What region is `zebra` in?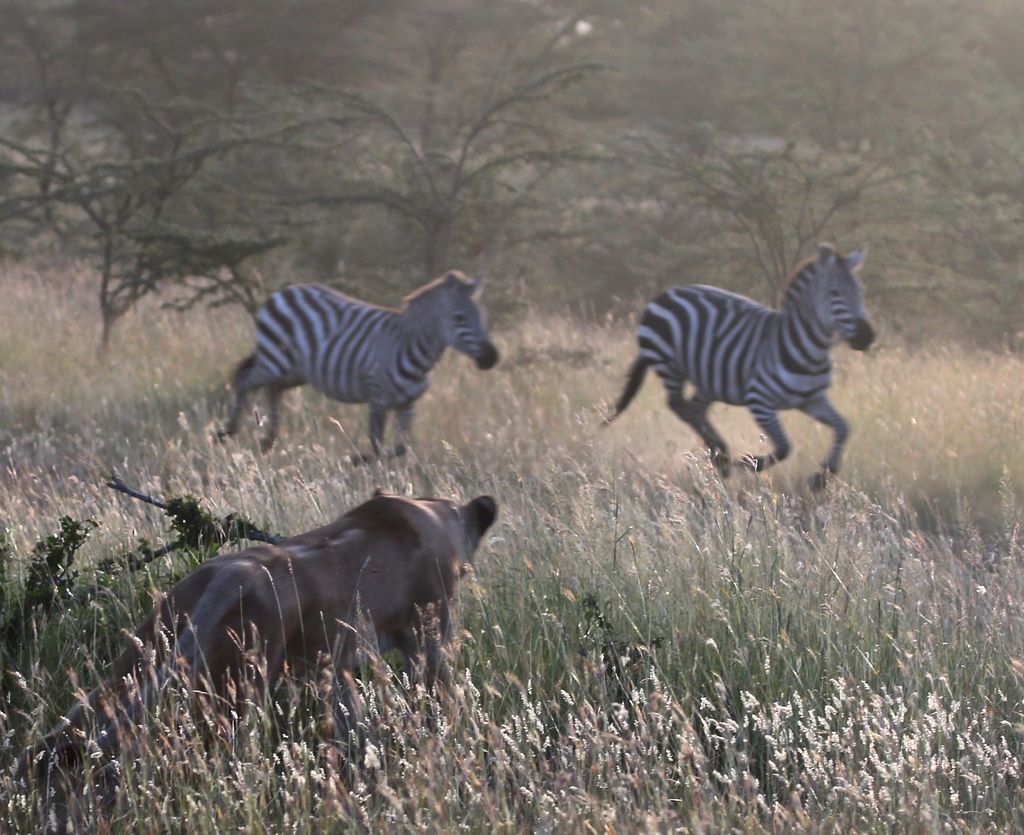
(606,239,879,492).
